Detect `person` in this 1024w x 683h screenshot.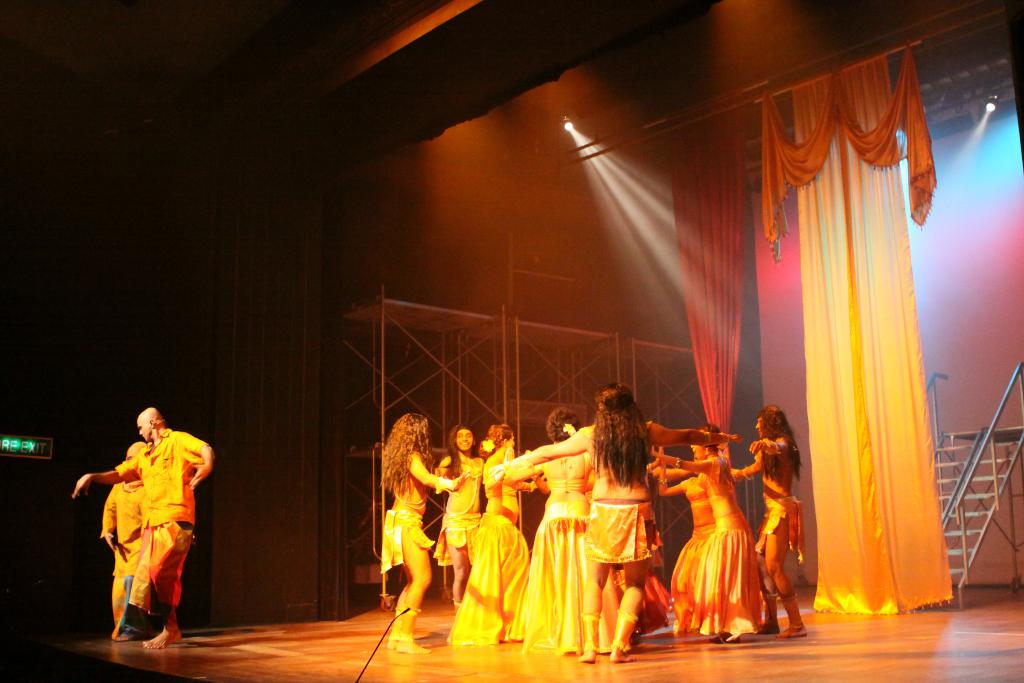
Detection: 431/425/484/608.
